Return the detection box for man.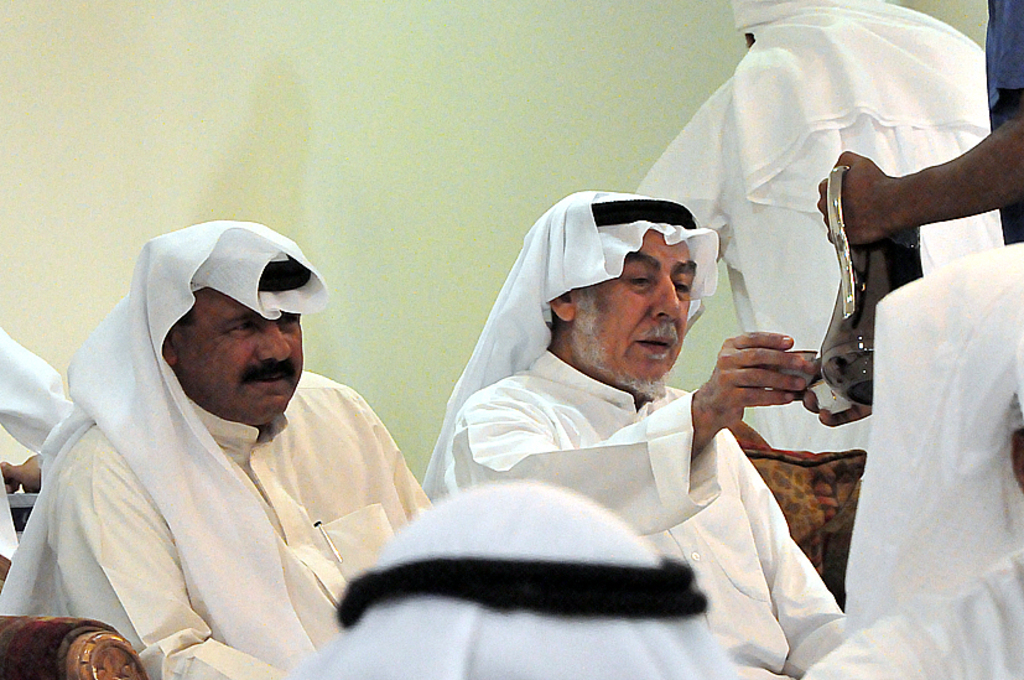
left=1, top=217, right=435, bottom=679.
